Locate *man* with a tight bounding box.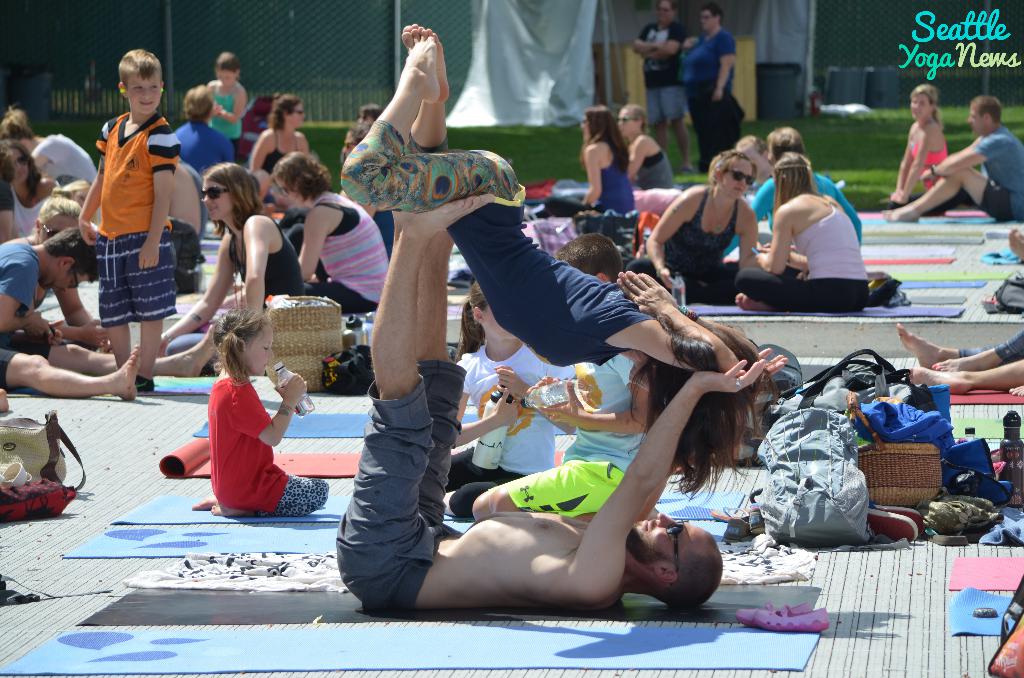
[168, 81, 230, 171].
